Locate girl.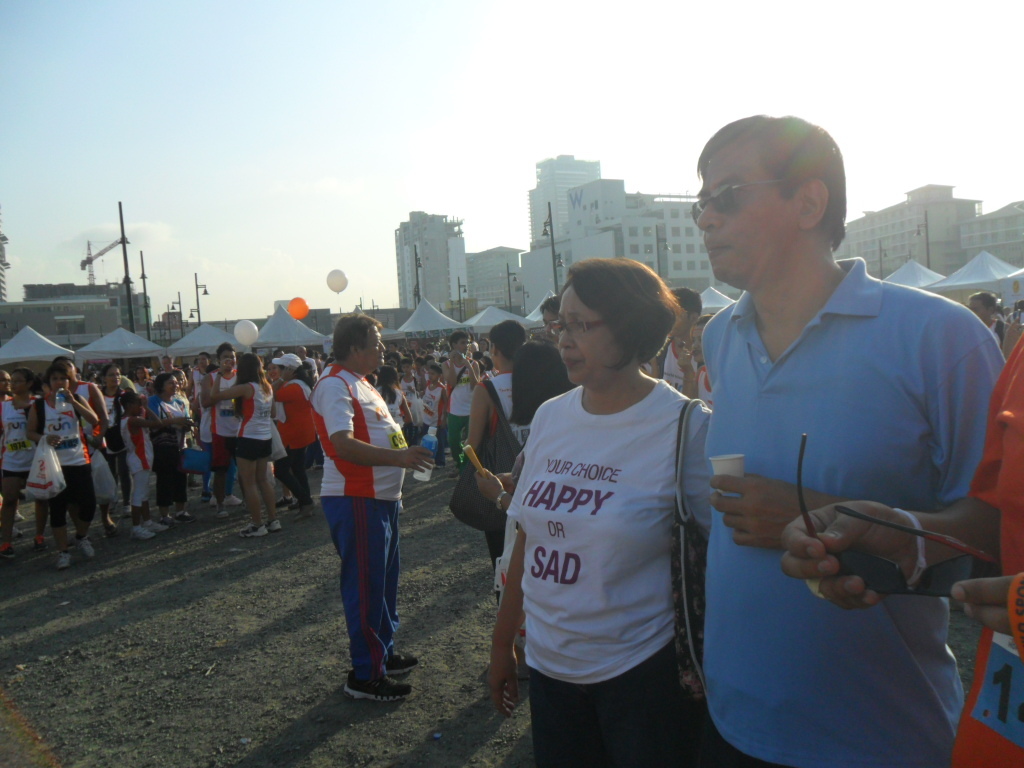
Bounding box: rect(464, 321, 527, 587).
